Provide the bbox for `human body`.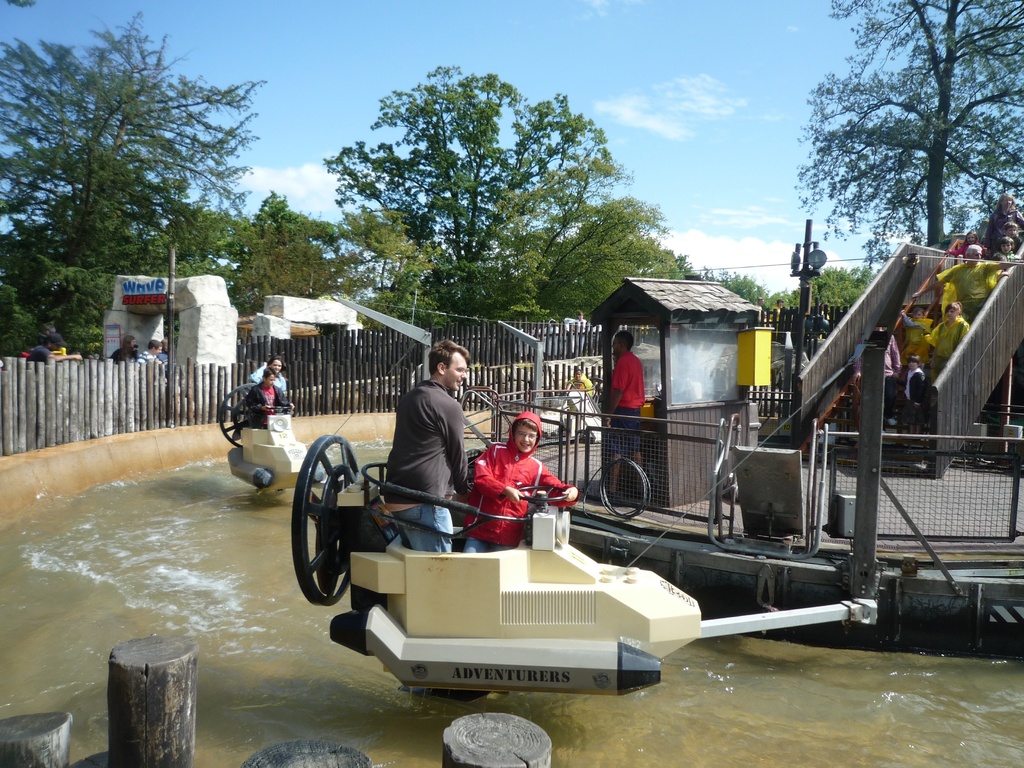
<box>250,360,292,410</box>.
